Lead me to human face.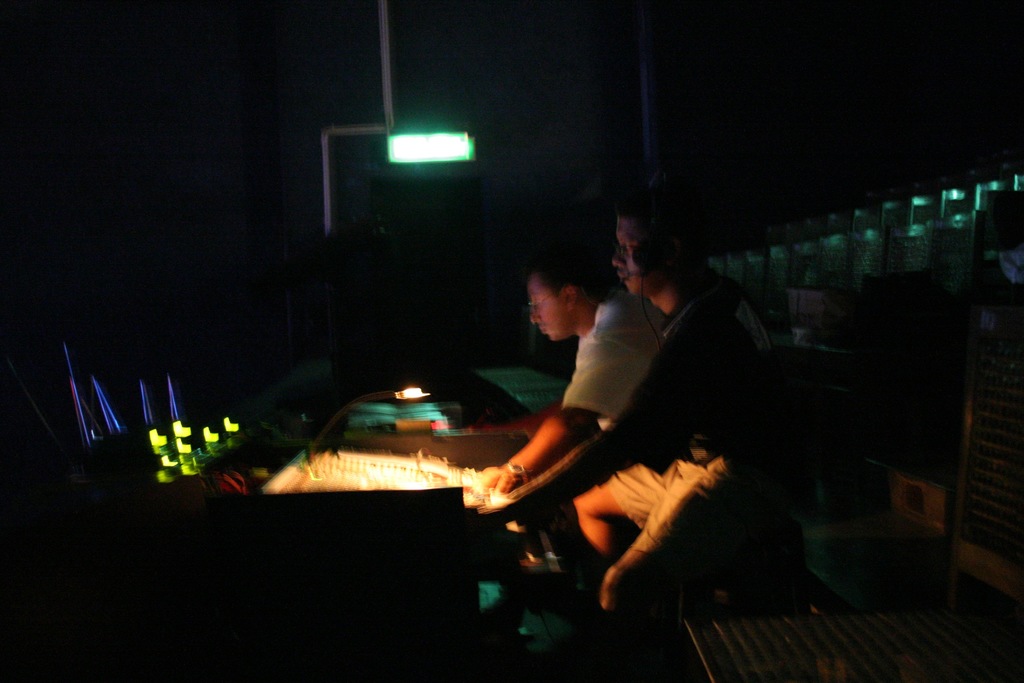
Lead to (left=527, top=277, right=564, bottom=343).
